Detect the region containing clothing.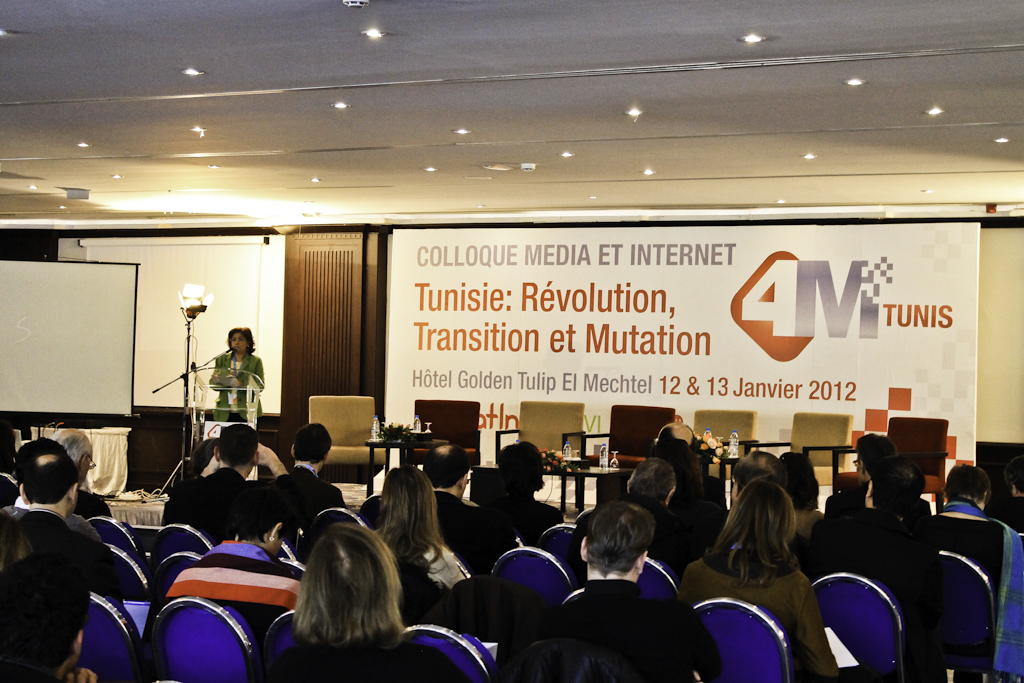
crop(785, 501, 828, 554).
